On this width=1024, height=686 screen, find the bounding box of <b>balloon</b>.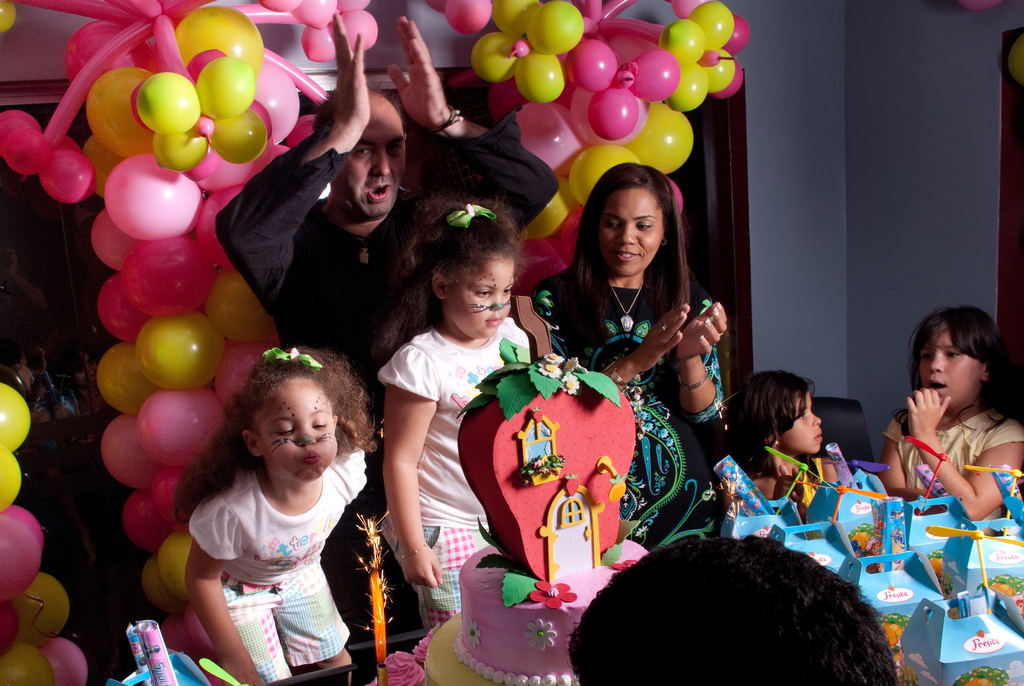
Bounding box: rect(724, 17, 751, 54).
